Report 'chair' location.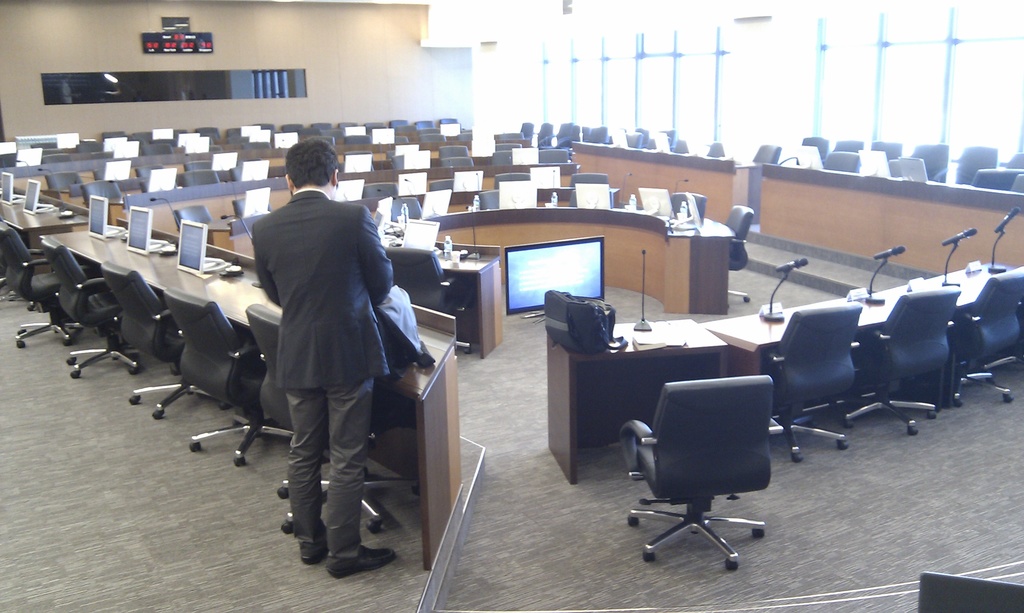
Report: region(0, 213, 86, 348).
